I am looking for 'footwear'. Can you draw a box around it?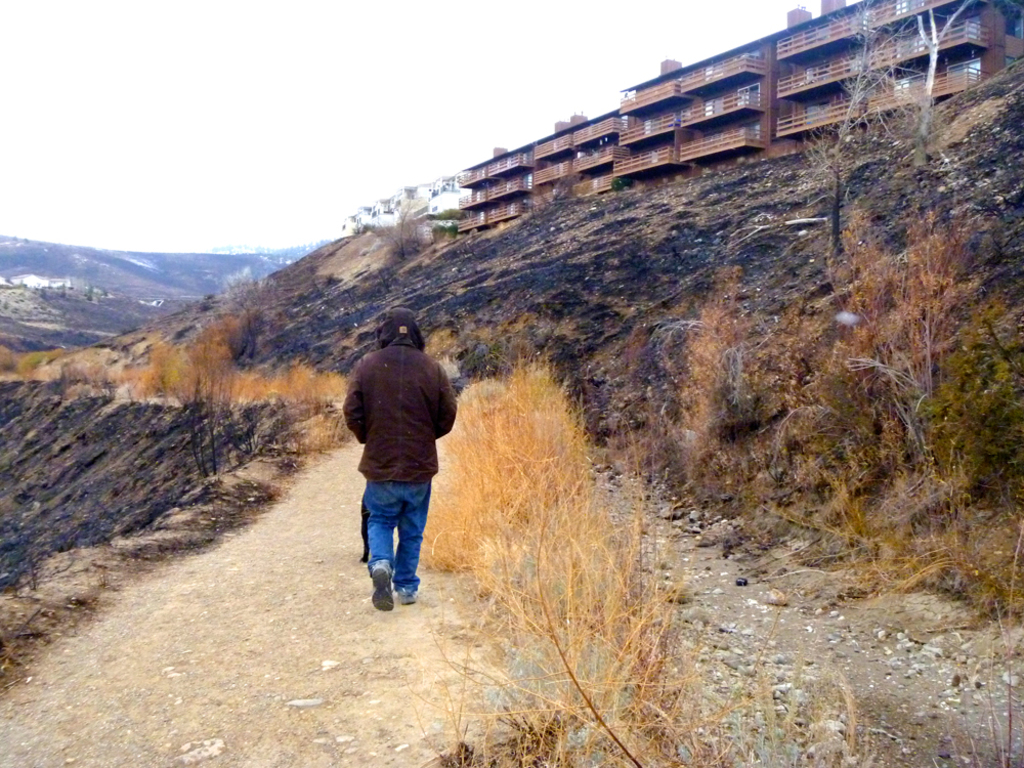
Sure, the bounding box is bbox=(396, 592, 419, 605).
